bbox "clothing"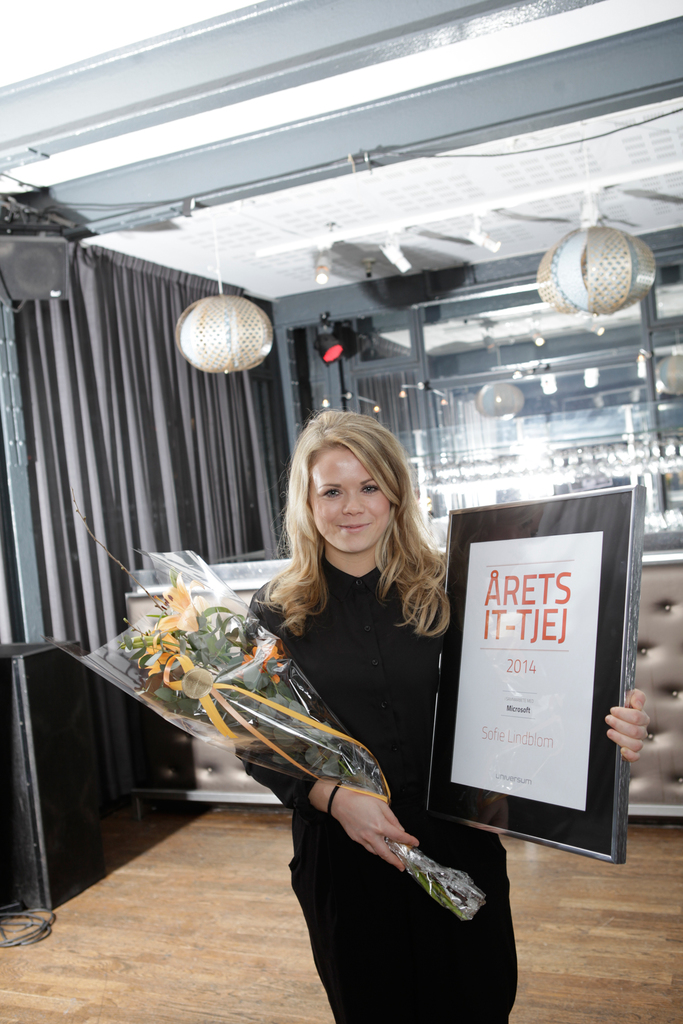
234 548 525 1023
